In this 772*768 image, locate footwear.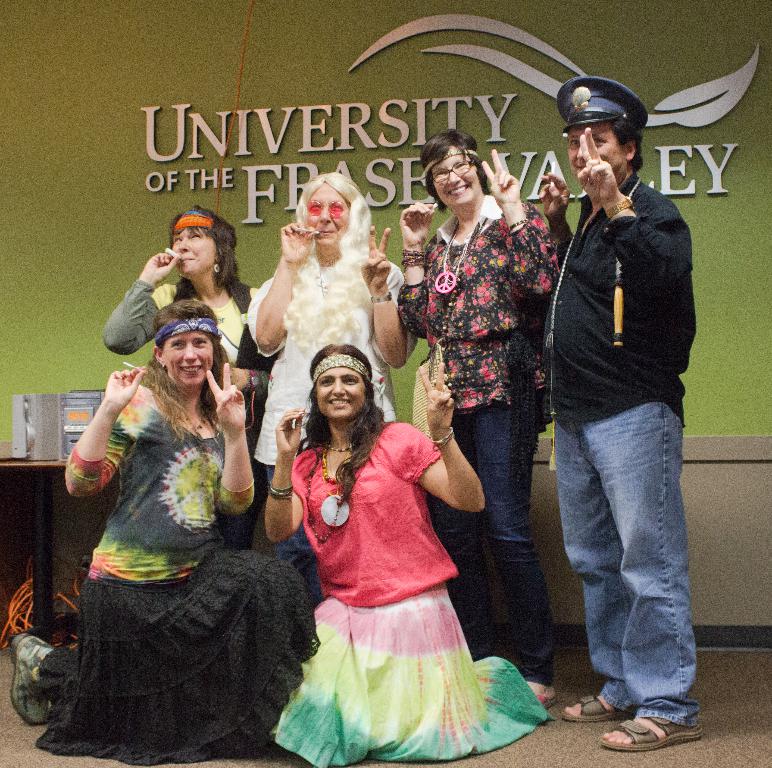
Bounding box: Rect(12, 631, 56, 725).
